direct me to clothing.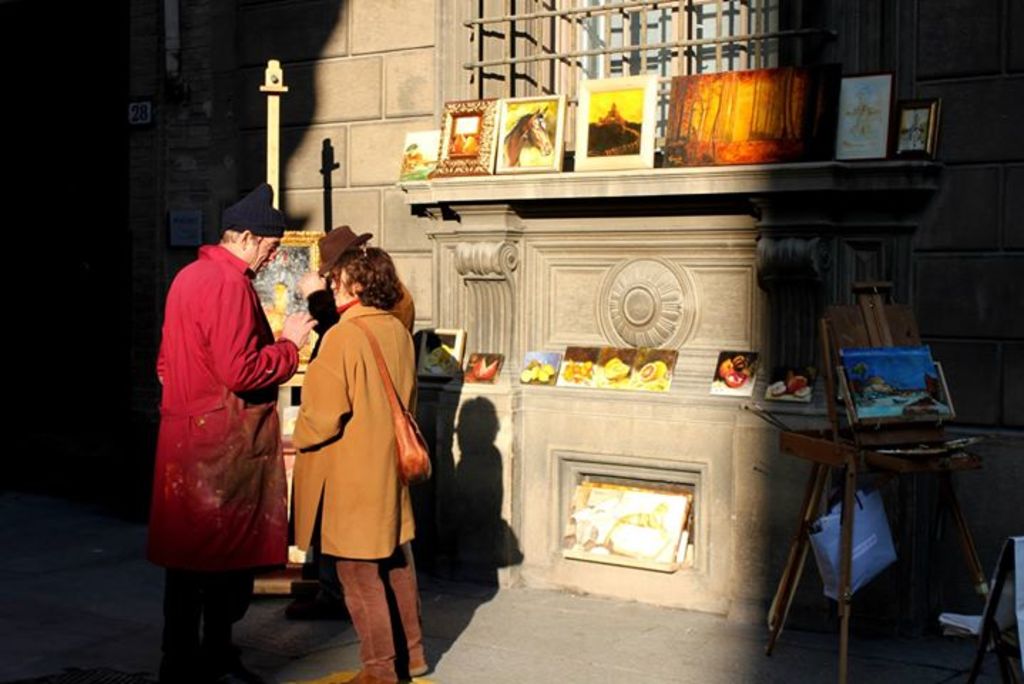
Direction: select_region(164, 239, 299, 667).
